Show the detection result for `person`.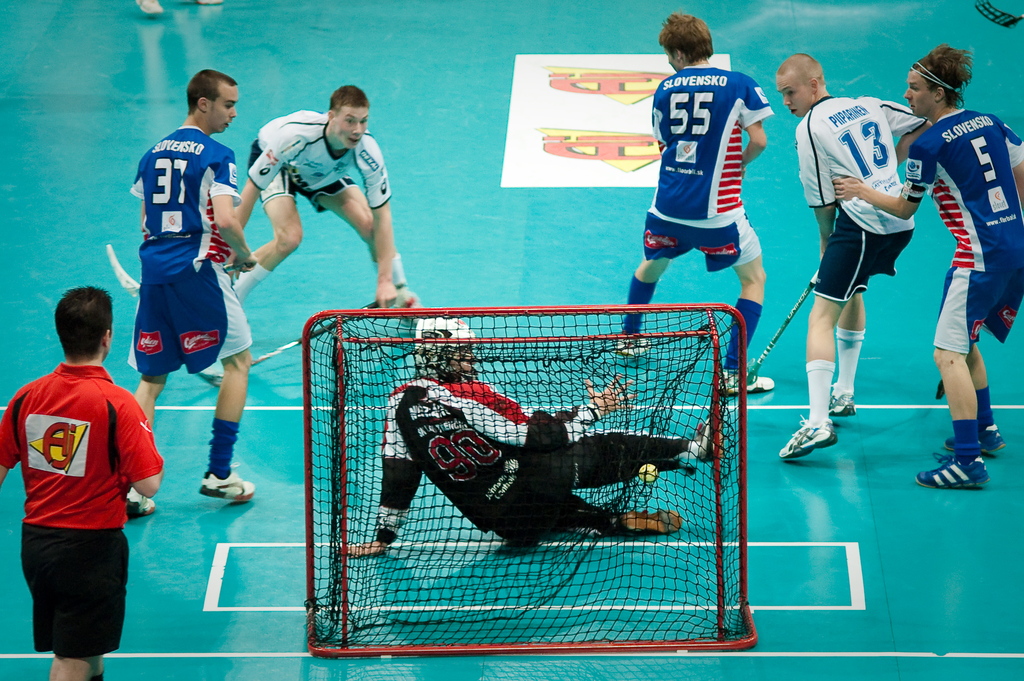
Rect(772, 57, 927, 461).
